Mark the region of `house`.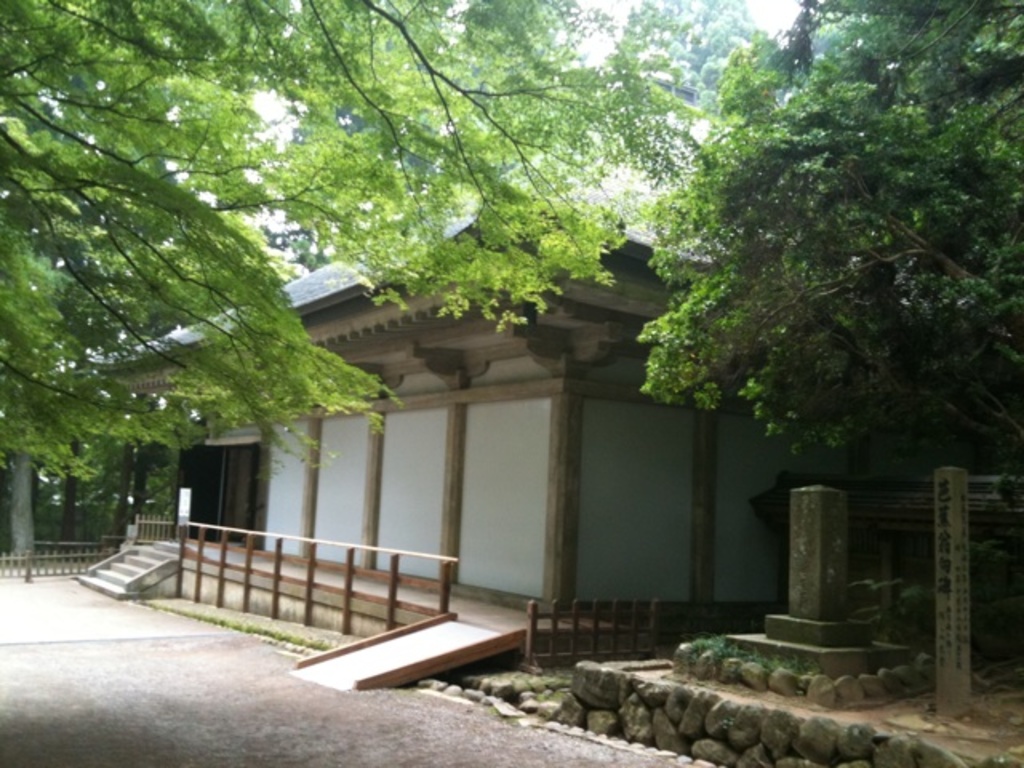
Region: <region>53, 190, 869, 614</region>.
